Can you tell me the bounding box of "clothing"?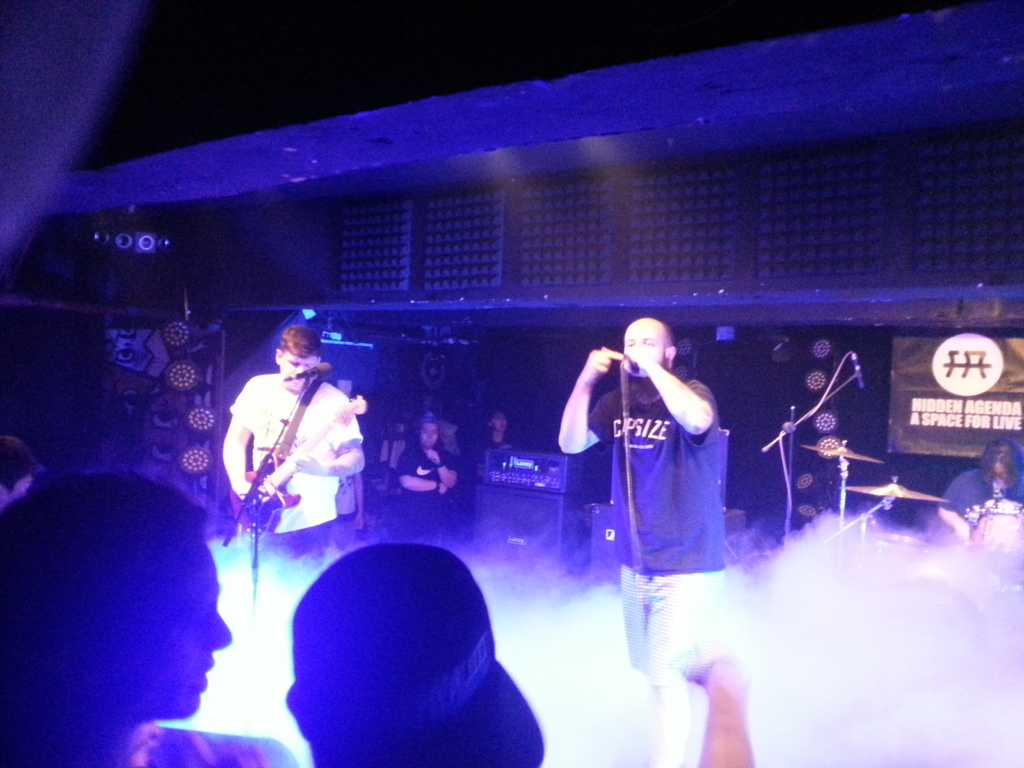
[left=577, top=320, right=734, bottom=641].
